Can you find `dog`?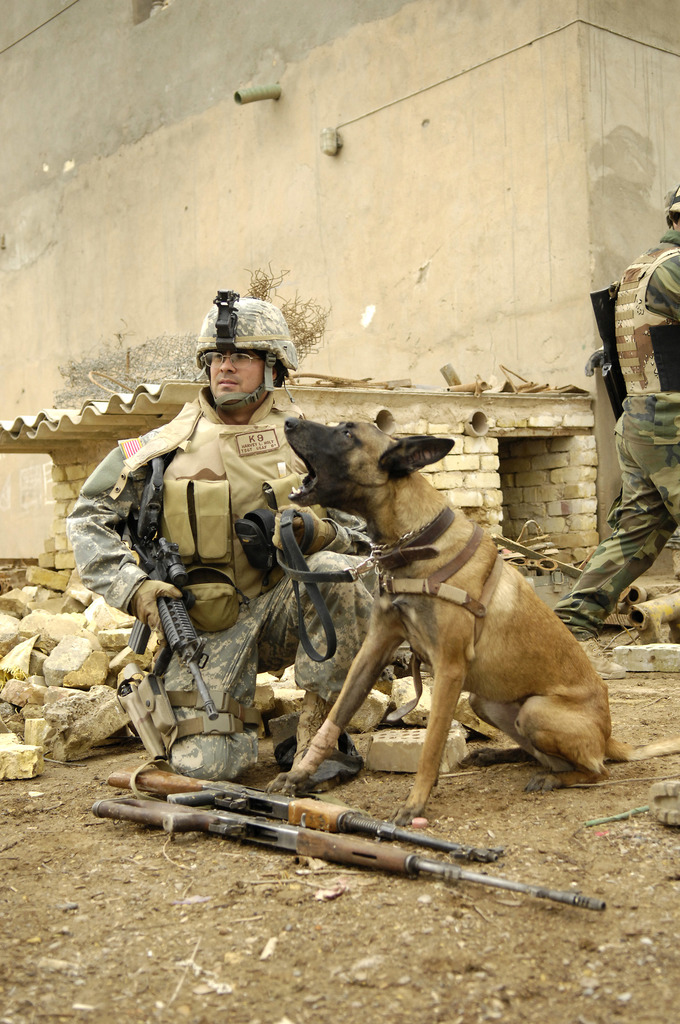
Yes, bounding box: bbox=[264, 407, 679, 829].
